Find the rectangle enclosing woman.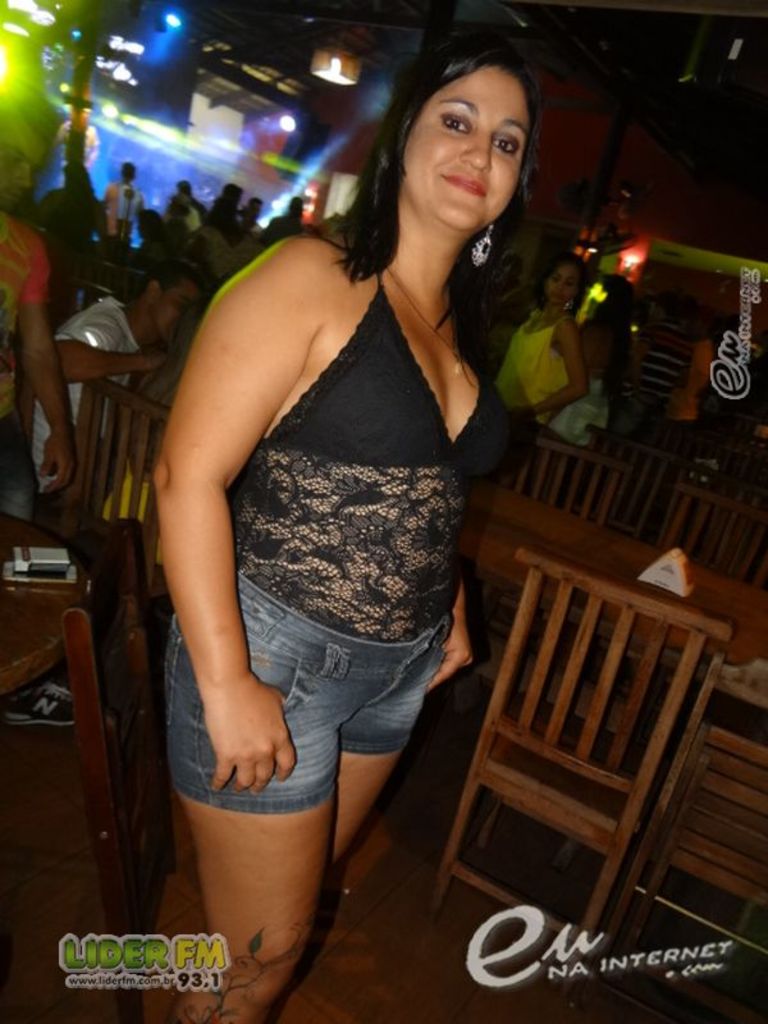
[124, 29, 547, 968].
